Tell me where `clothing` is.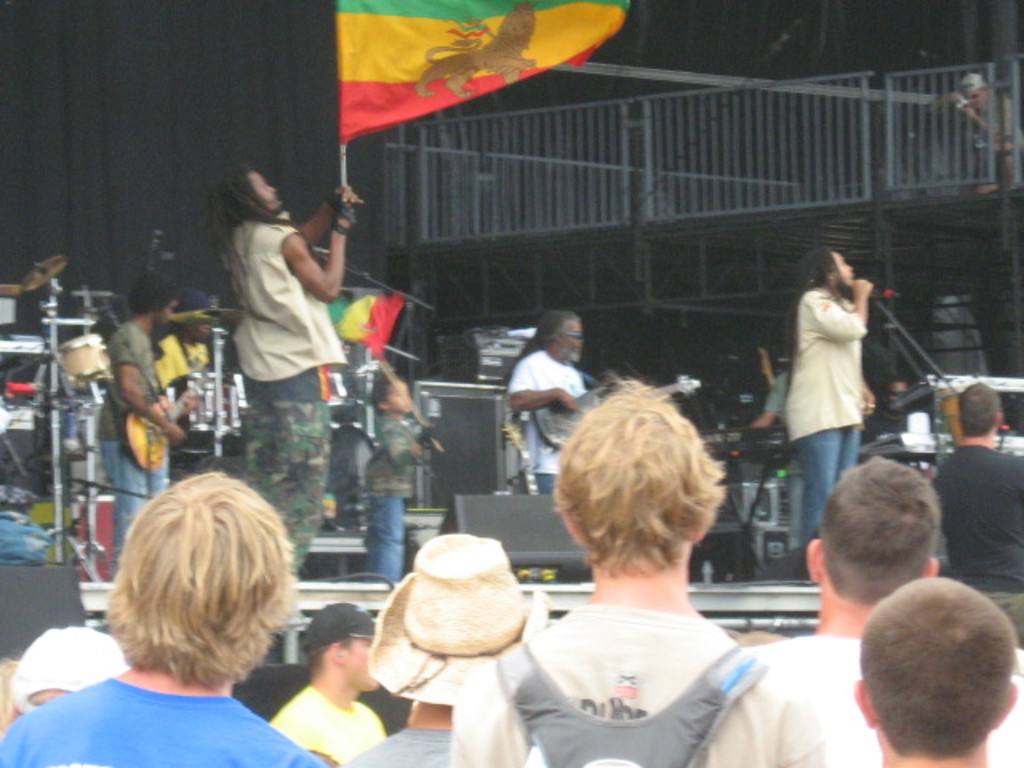
`clothing` is at x1=269 y1=685 x2=390 y2=766.
